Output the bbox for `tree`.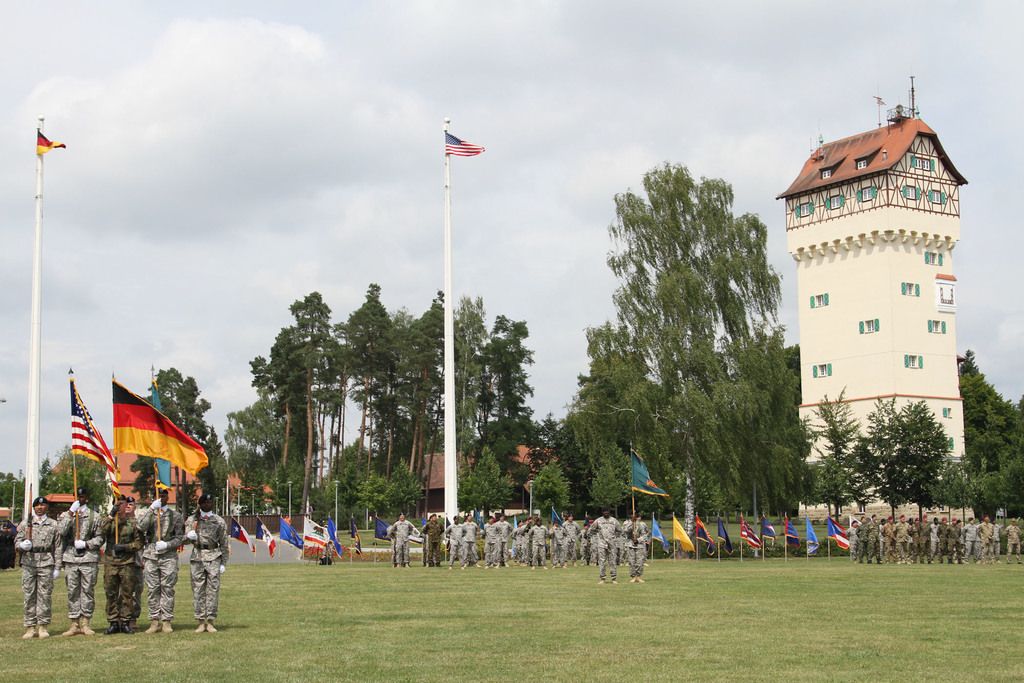
BBox(223, 381, 288, 504).
